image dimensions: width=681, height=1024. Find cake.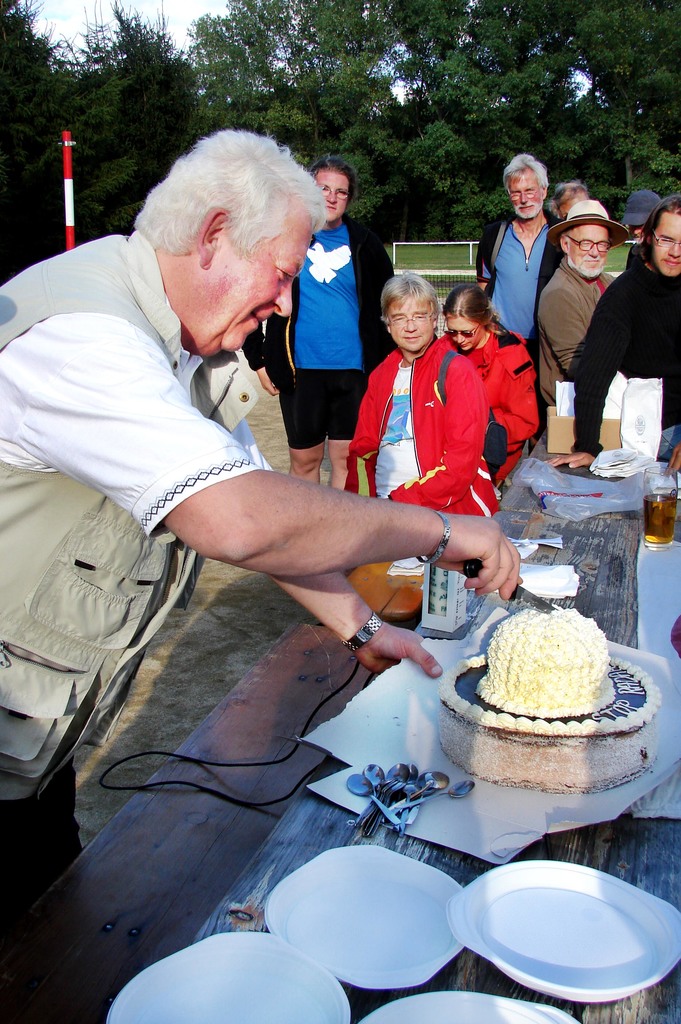
432 601 665 790.
